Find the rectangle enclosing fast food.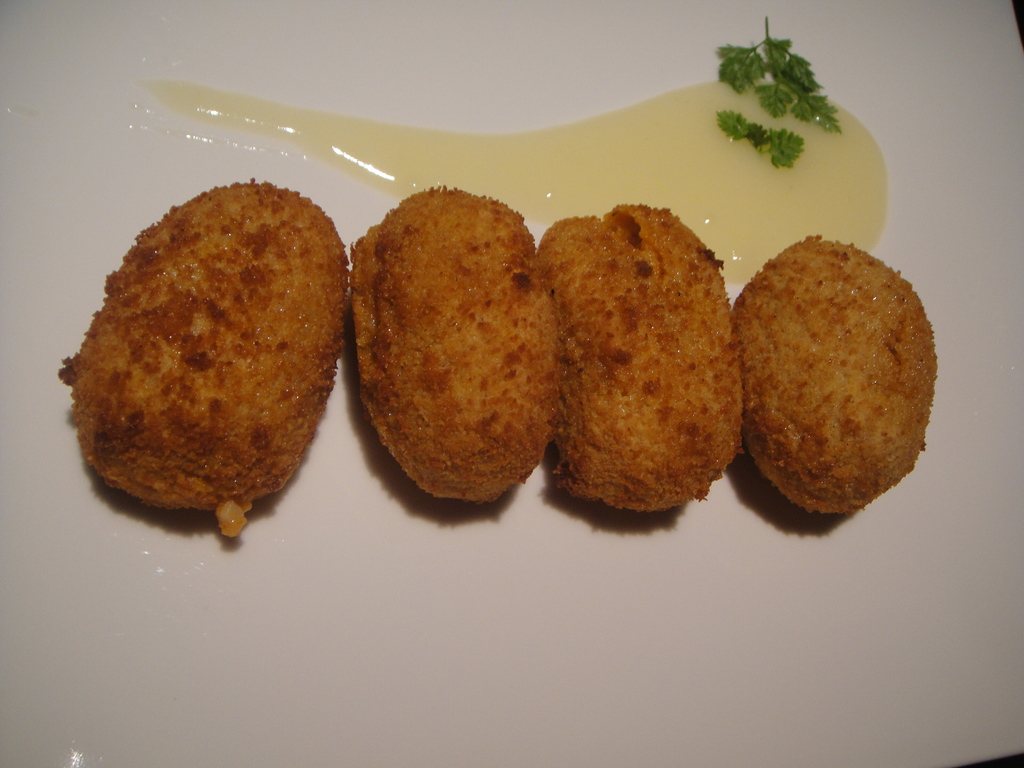
(60,177,350,540).
